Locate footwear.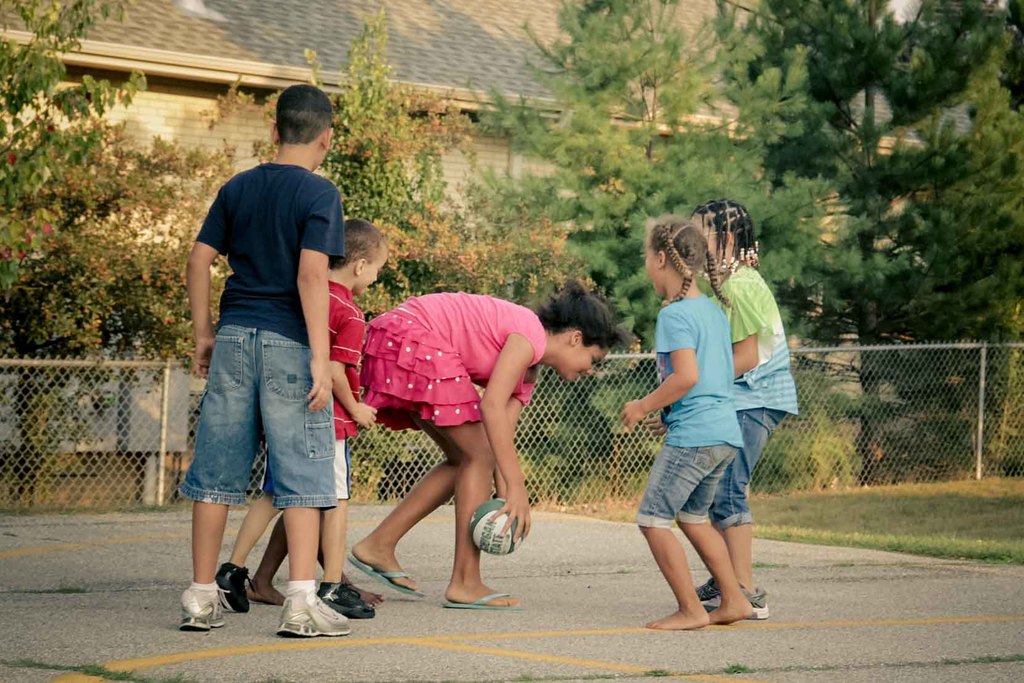
Bounding box: (left=692, top=577, right=774, bottom=625).
